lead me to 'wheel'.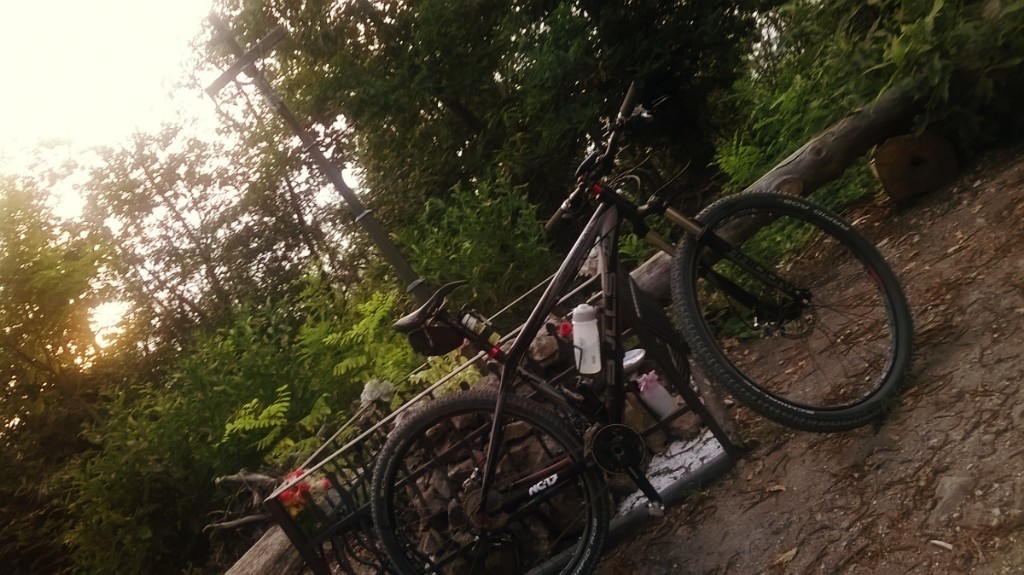
Lead to [663,187,908,431].
